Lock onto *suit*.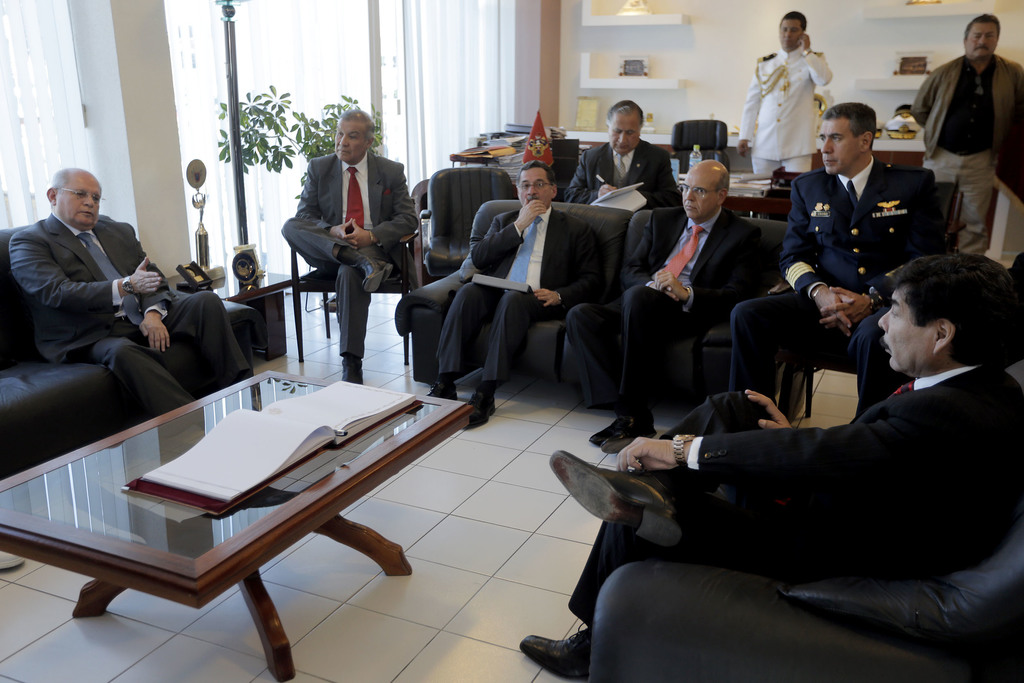
Locked: bbox(566, 206, 785, 403).
